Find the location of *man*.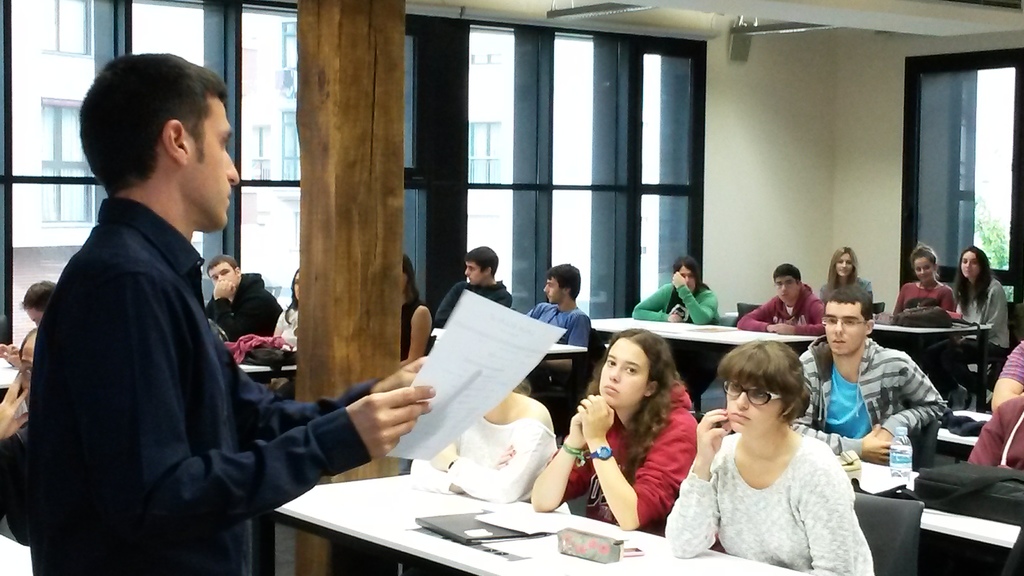
Location: locate(202, 248, 287, 343).
